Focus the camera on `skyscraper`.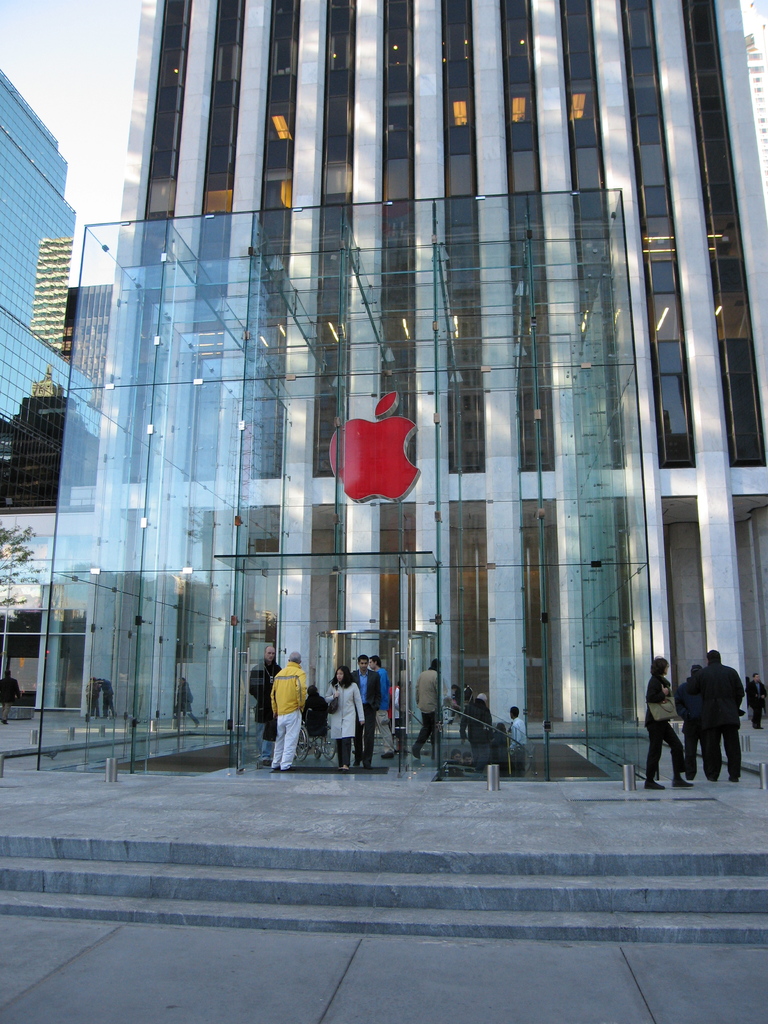
Focus region: [left=0, top=1, right=767, bottom=795].
